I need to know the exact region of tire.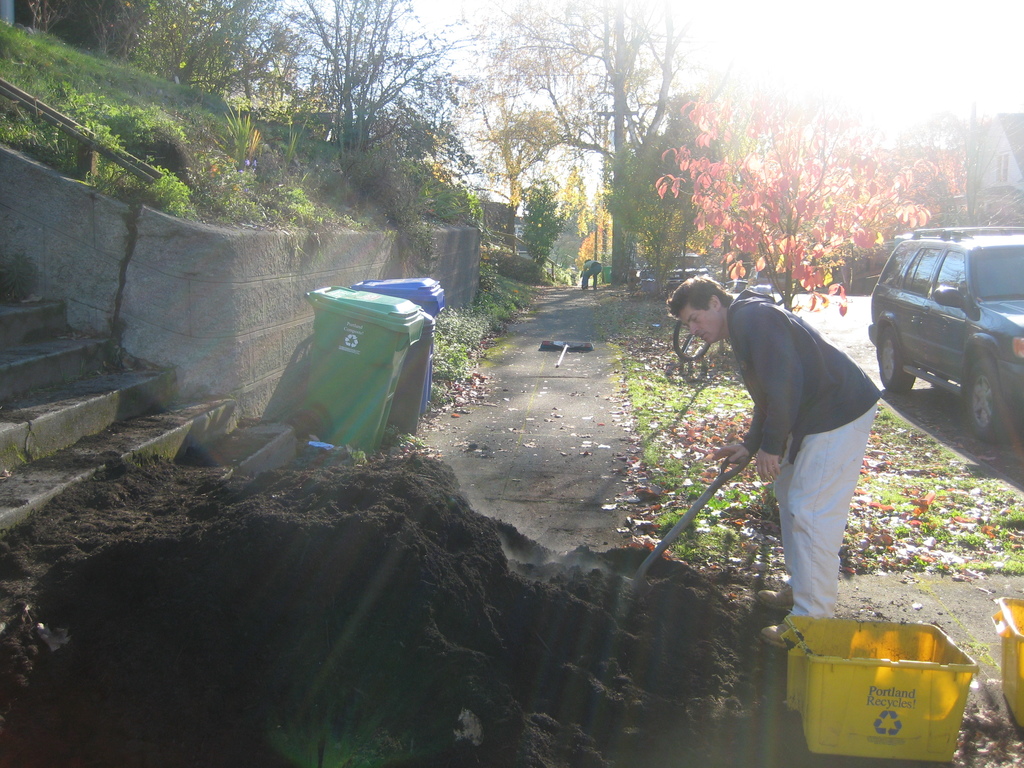
Region: x1=874 y1=325 x2=916 y2=390.
